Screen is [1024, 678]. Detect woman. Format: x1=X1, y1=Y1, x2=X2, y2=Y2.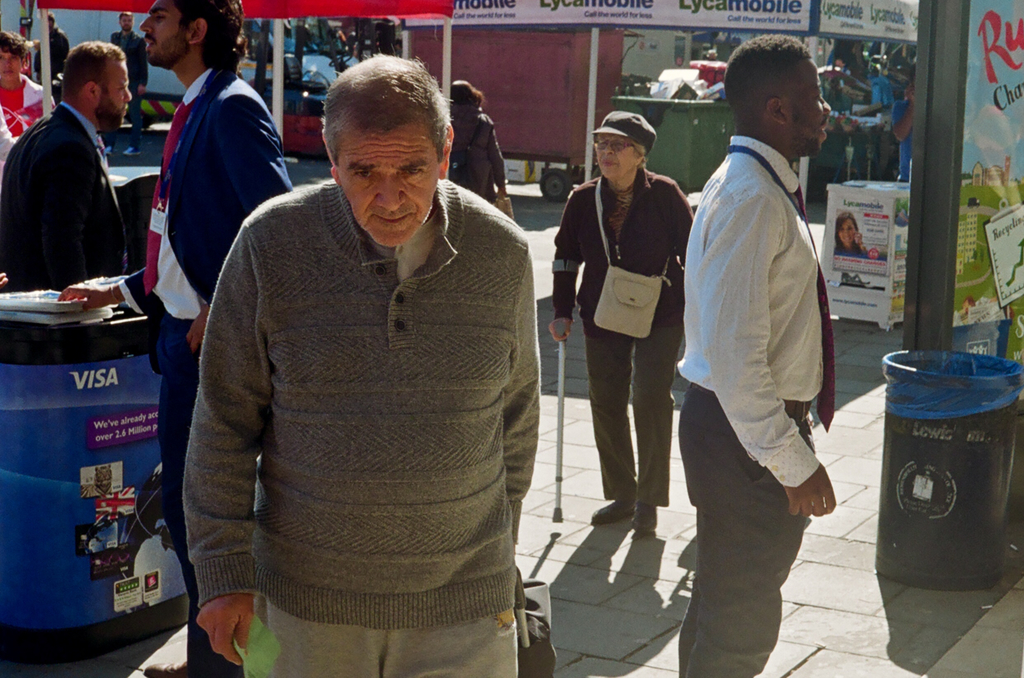
x1=548, y1=111, x2=694, y2=534.
